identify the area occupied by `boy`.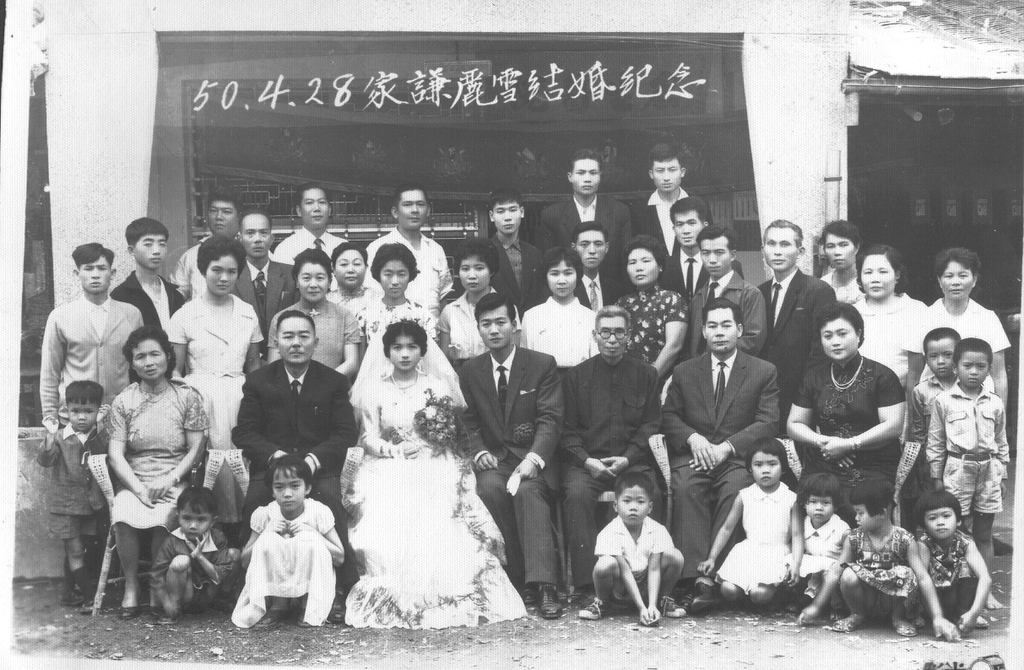
Area: {"left": 900, "top": 334, "right": 963, "bottom": 522}.
